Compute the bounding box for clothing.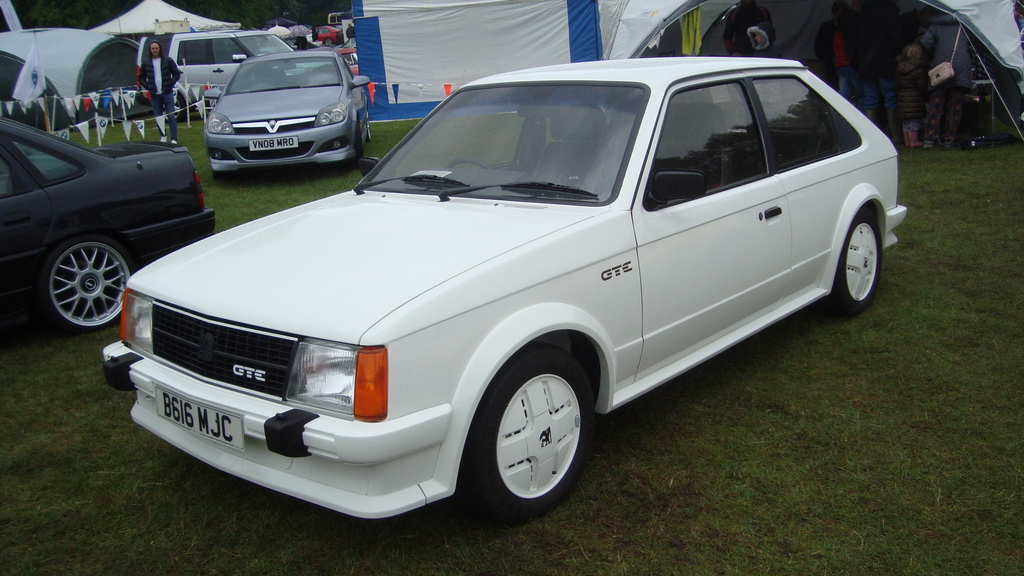
(1016,13,1023,44).
